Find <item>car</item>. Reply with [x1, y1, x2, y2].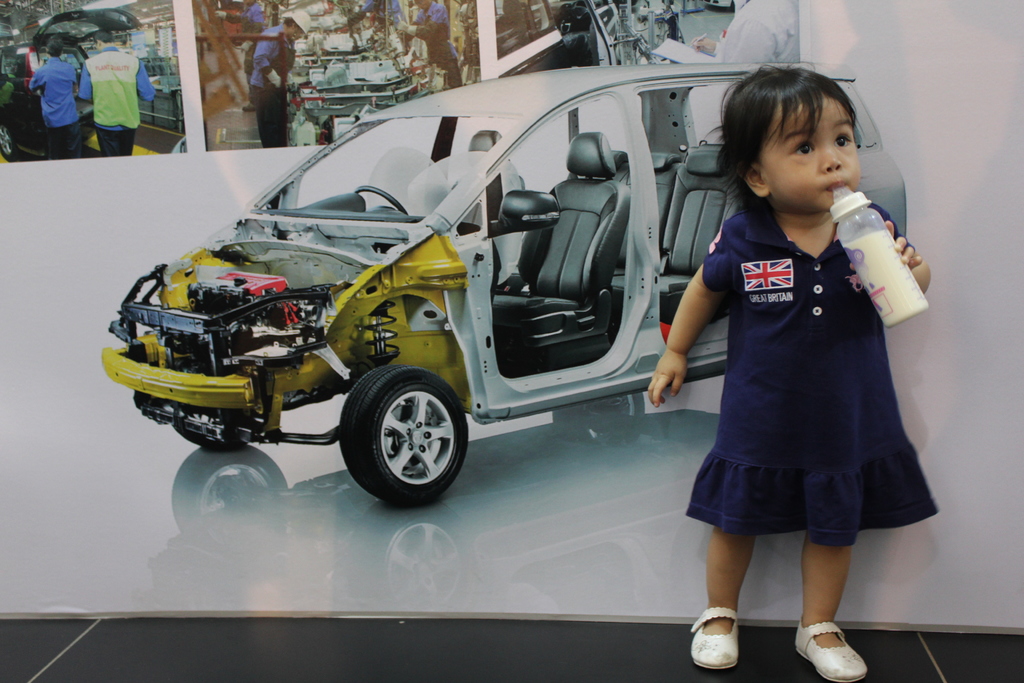
[170, 136, 190, 154].
